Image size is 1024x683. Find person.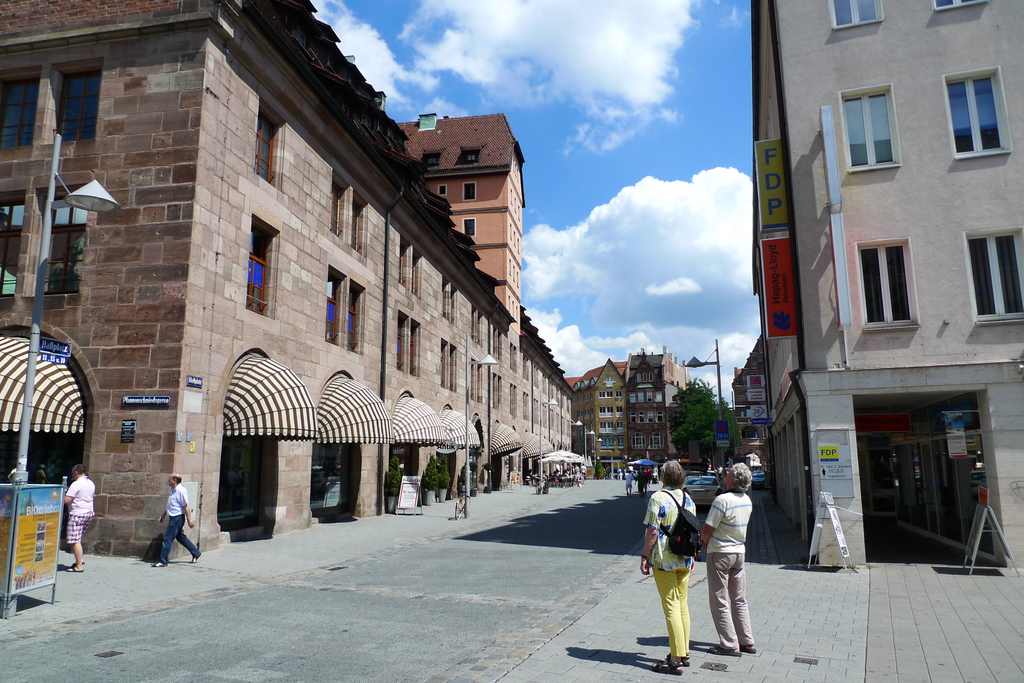
BBox(61, 462, 94, 575).
